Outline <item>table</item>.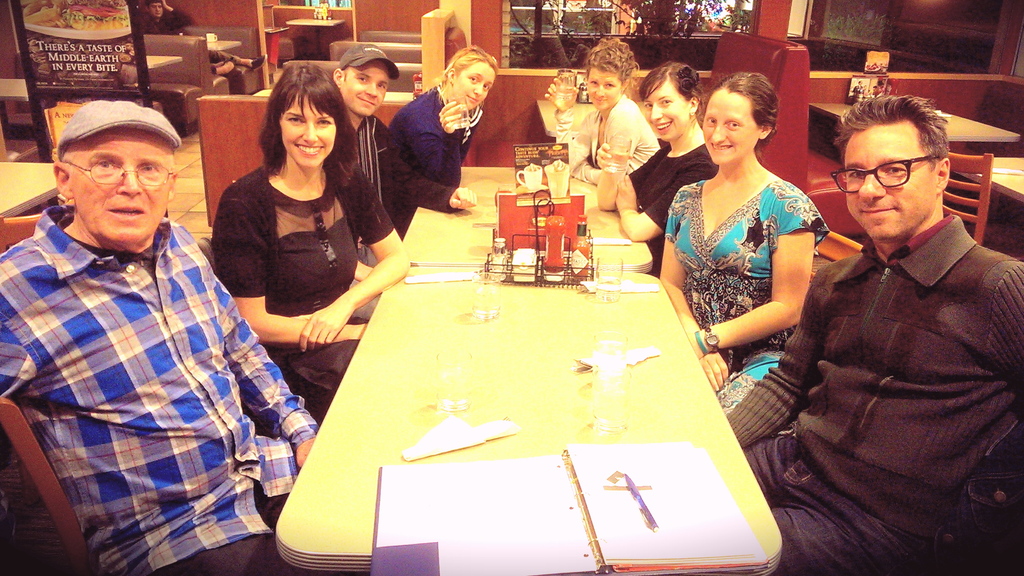
Outline: rect(803, 85, 1023, 140).
